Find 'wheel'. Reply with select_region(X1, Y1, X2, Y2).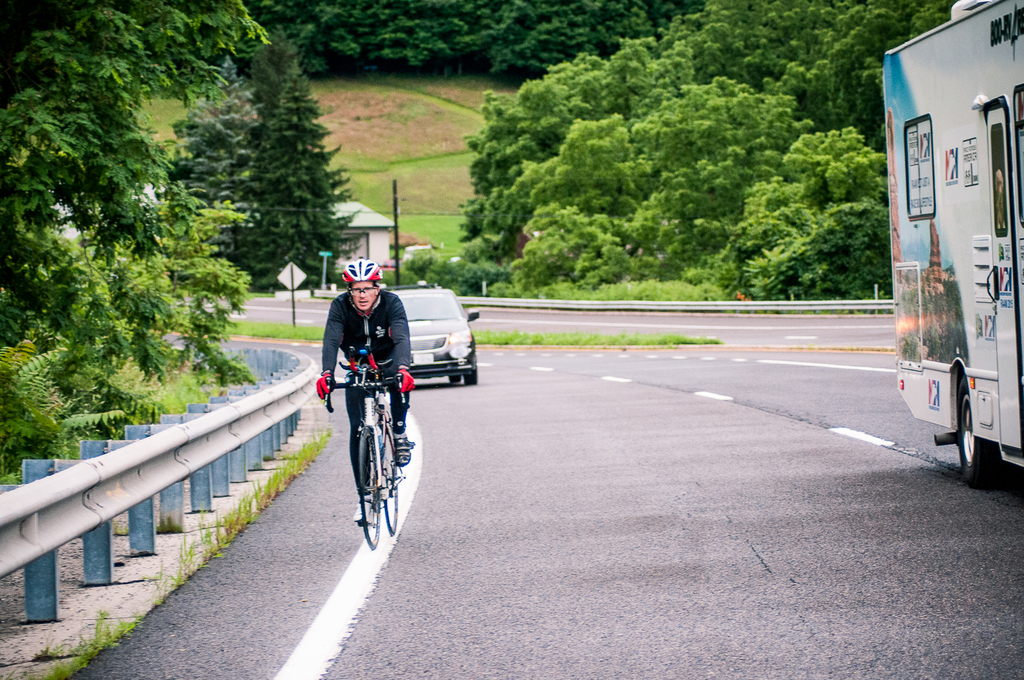
select_region(374, 416, 398, 535).
